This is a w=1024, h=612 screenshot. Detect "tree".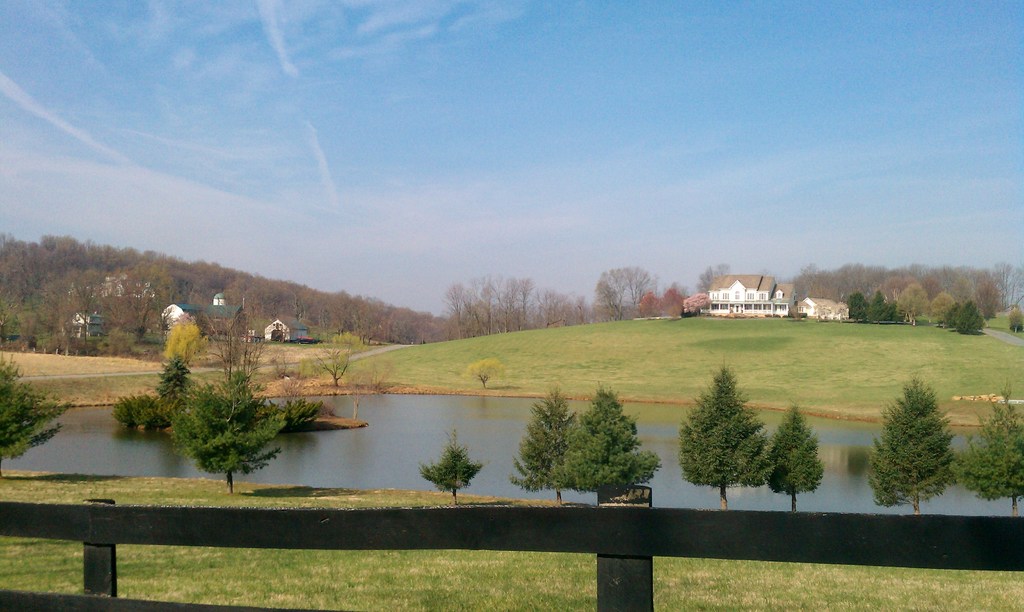
box=[591, 265, 659, 320].
